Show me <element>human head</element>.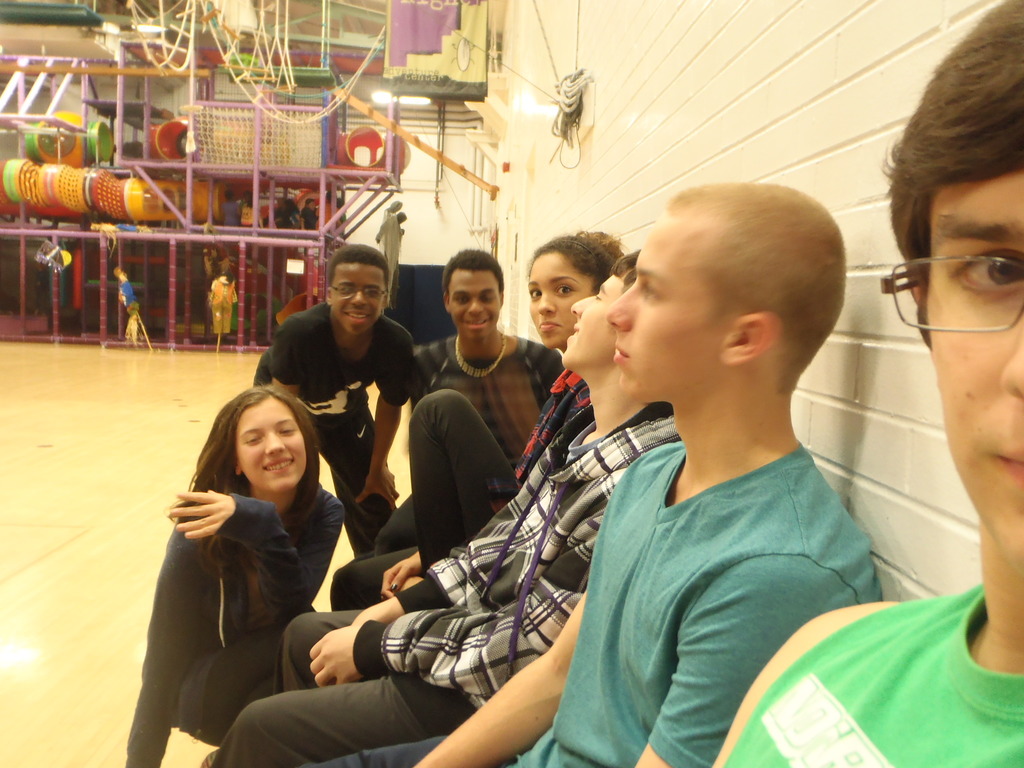
<element>human head</element> is here: x1=218 y1=385 x2=308 y2=492.
